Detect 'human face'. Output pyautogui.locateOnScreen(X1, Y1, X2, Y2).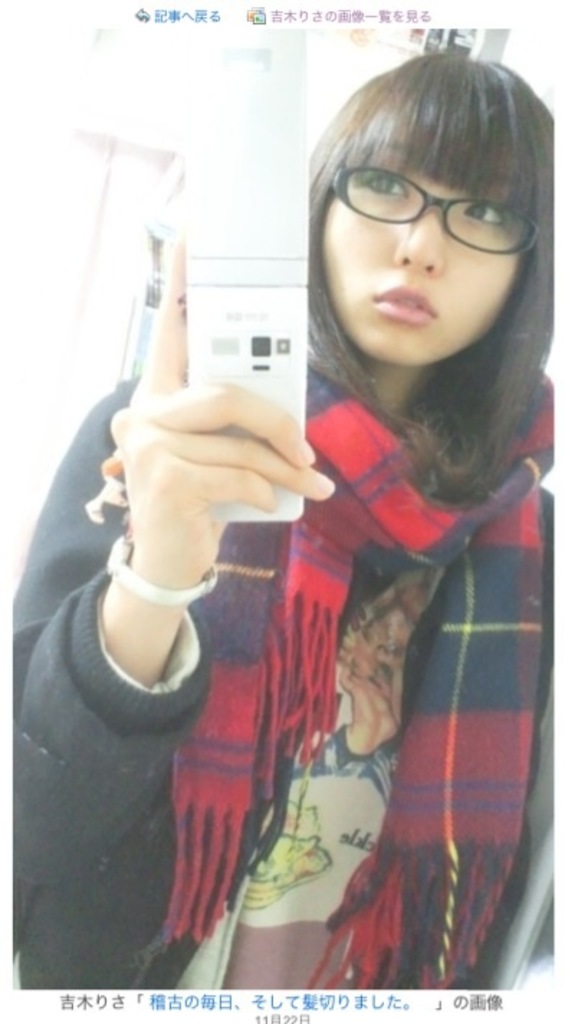
pyautogui.locateOnScreen(322, 147, 526, 368).
